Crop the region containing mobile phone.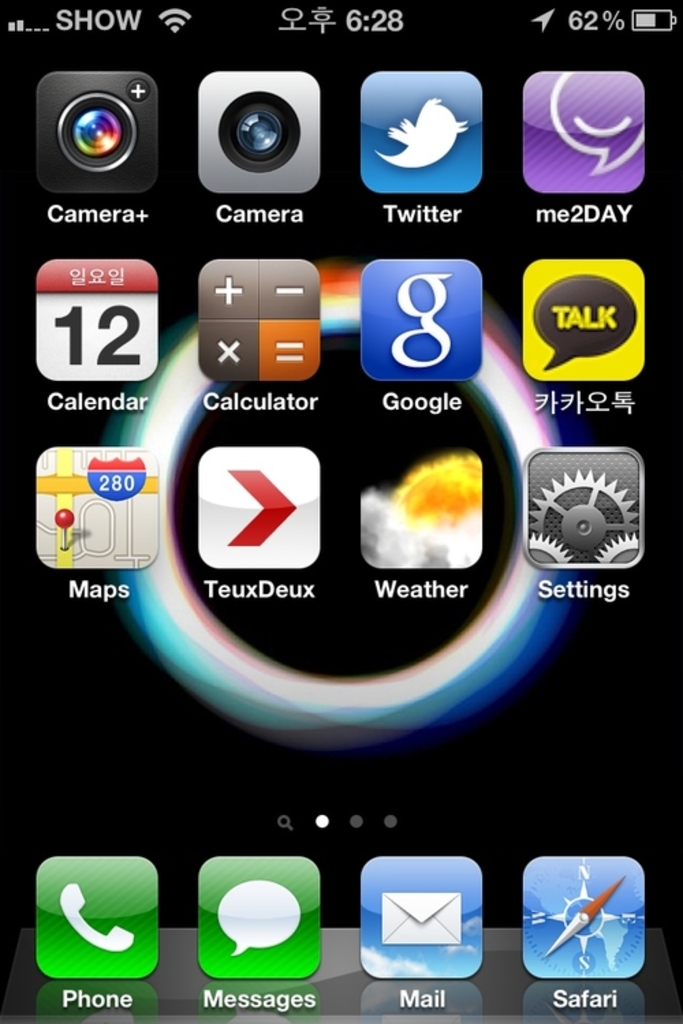
Crop region: bbox=(36, 5, 637, 821).
